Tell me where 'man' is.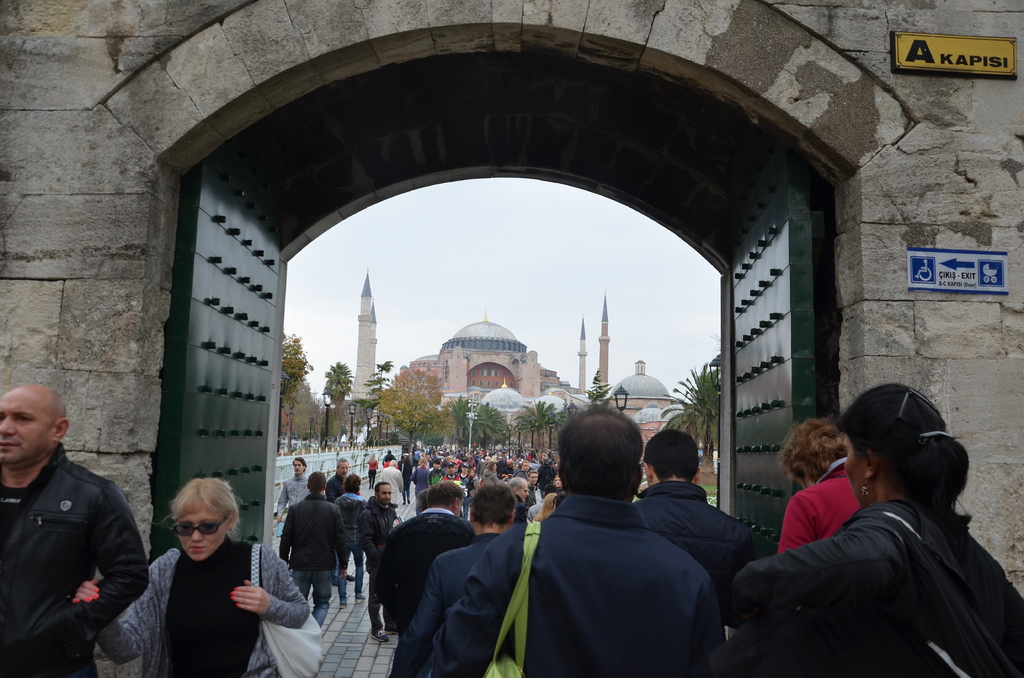
'man' is at 630 431 748 602.
